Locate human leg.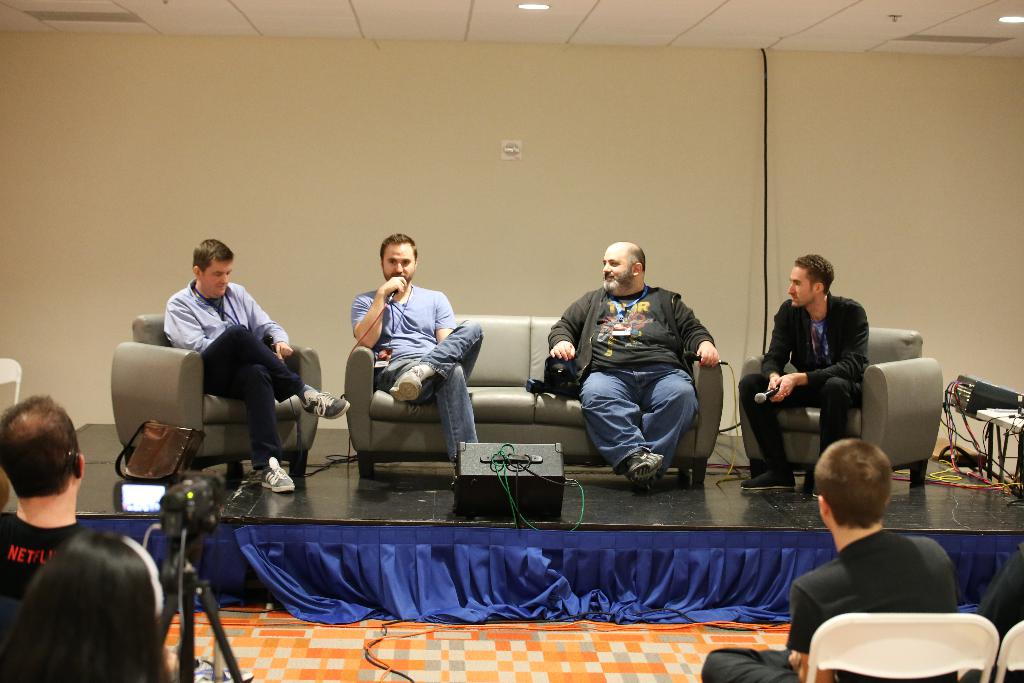
Bounding box: box(741, 369, 796, 483).
